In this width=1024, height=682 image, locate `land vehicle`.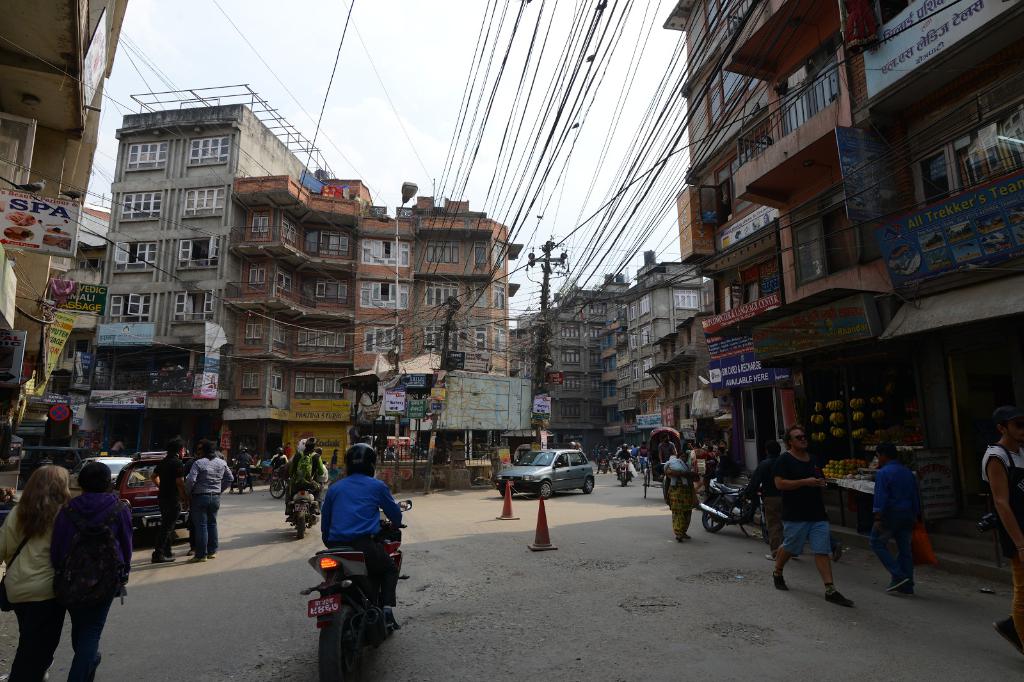
Bounding box: 269 469 279 491.
